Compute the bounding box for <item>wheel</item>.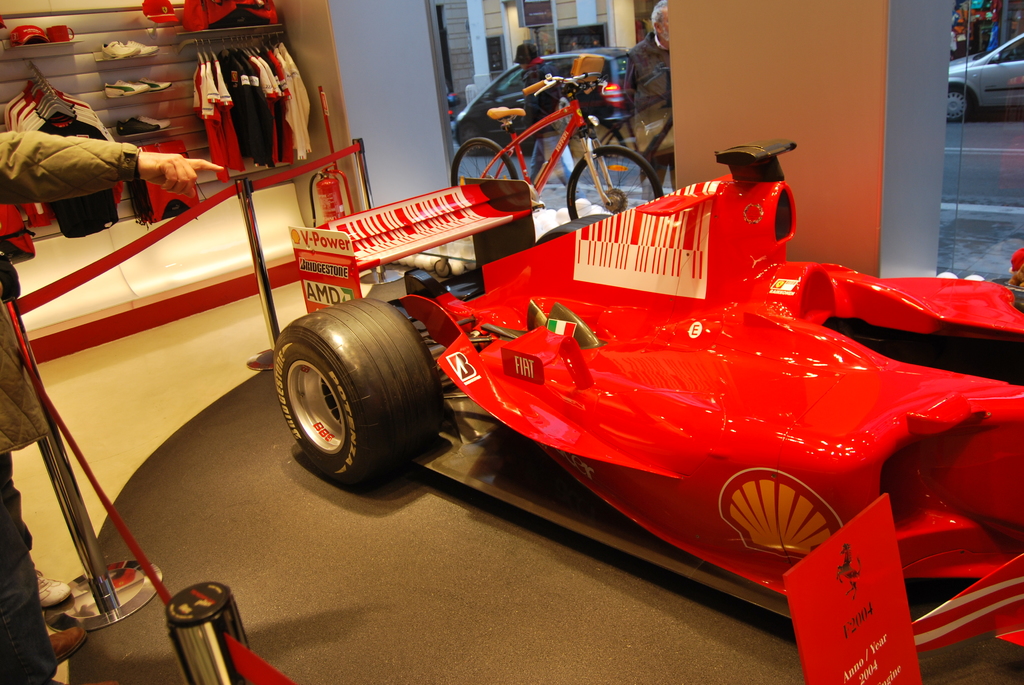
566:144:665:219.
